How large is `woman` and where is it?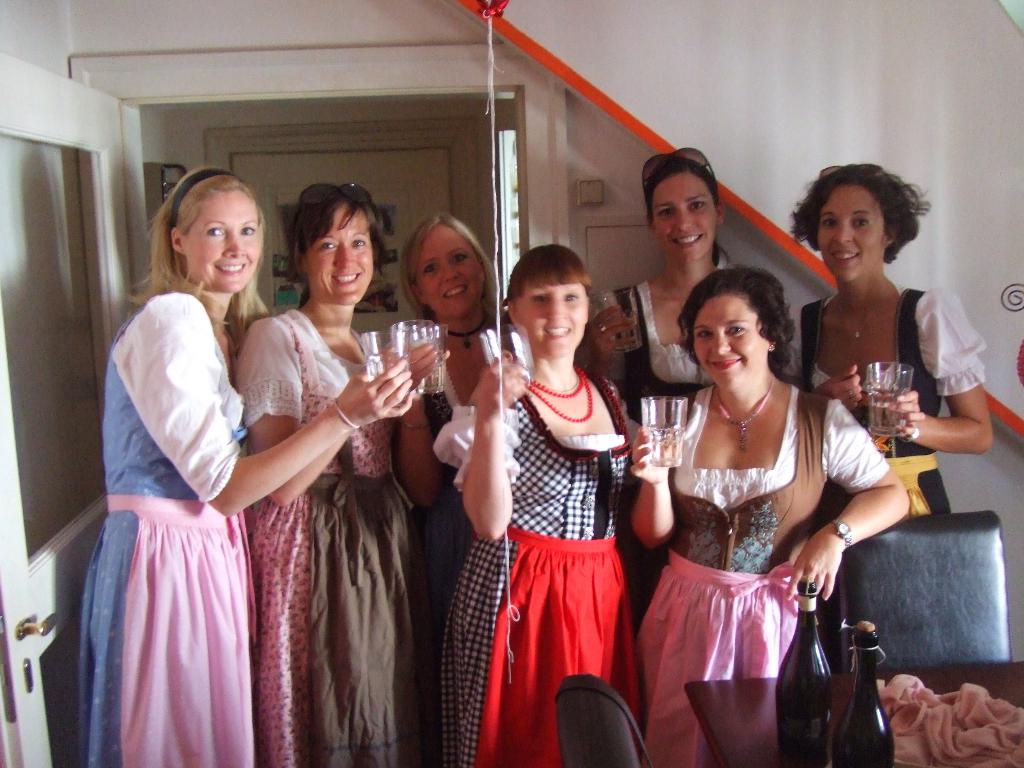
Bounding box: 582,152,742,431.
